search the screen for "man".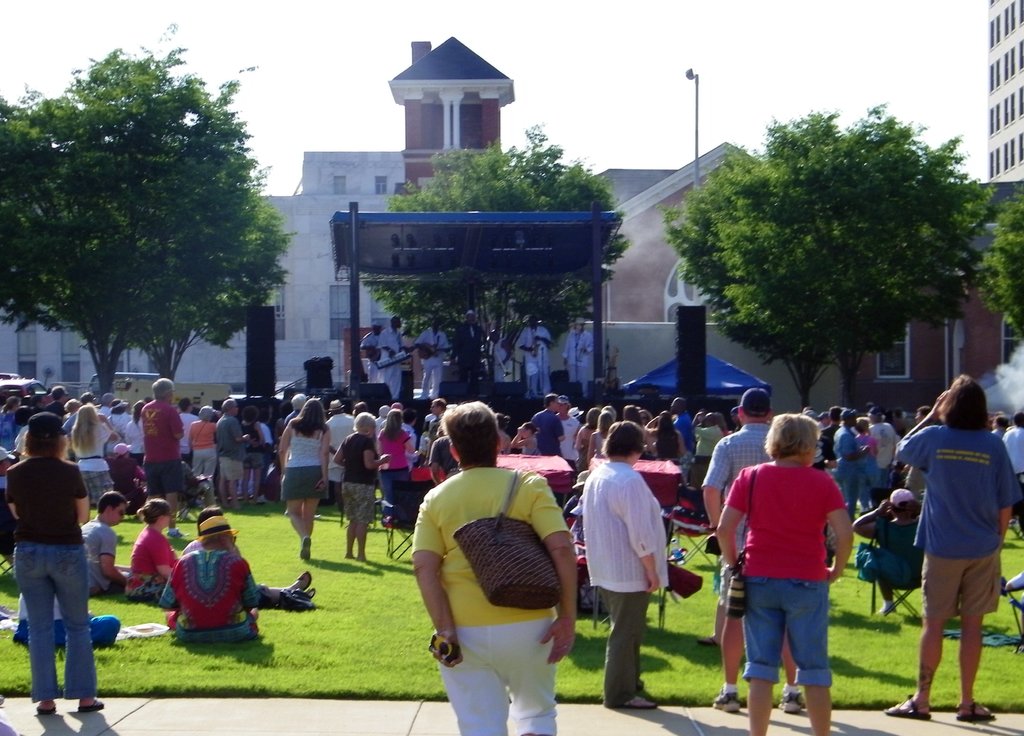
Found at BBox(674, 398, 697, 479).
